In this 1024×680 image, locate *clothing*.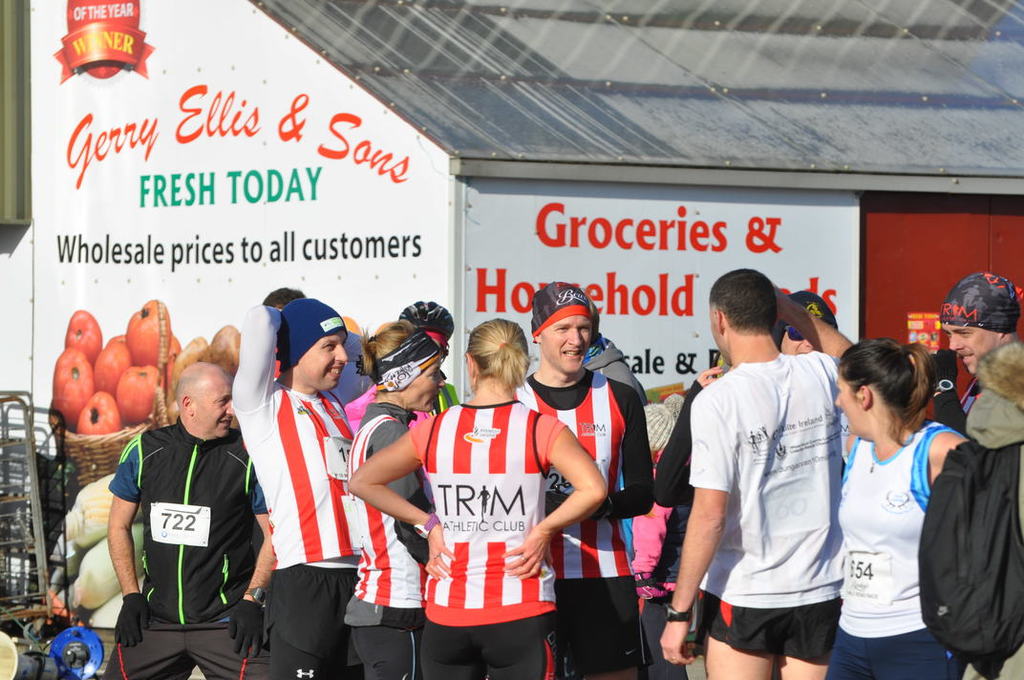
Bounding box: {"x1": 942, "y1": 380, "x2": 1023, "y2": 679}.
